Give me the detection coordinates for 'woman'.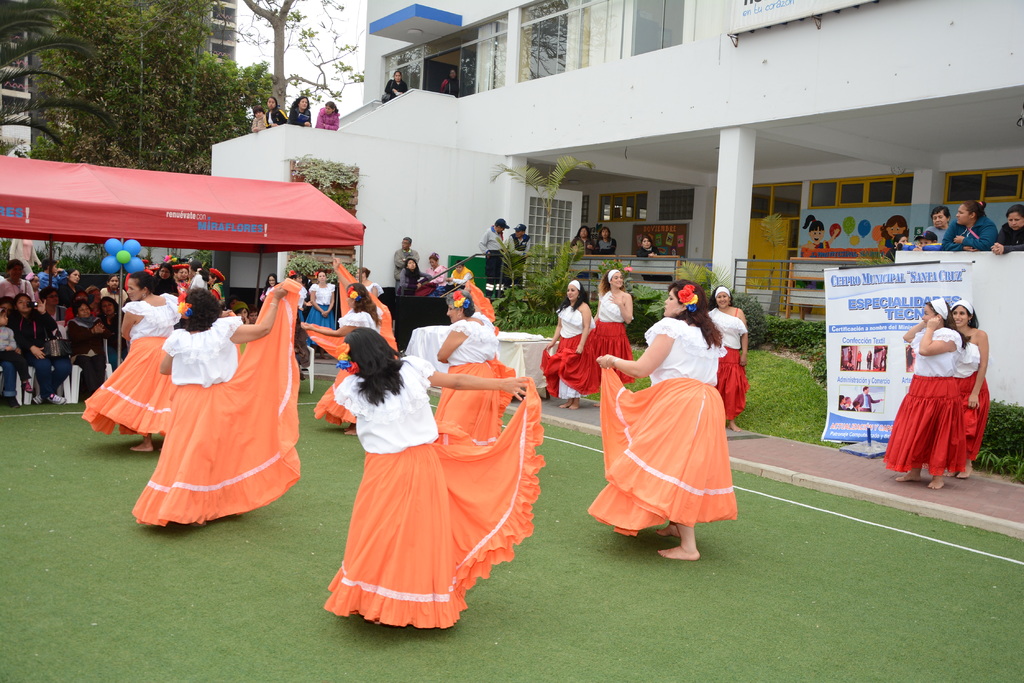
region(566, 227, 595, 255).
